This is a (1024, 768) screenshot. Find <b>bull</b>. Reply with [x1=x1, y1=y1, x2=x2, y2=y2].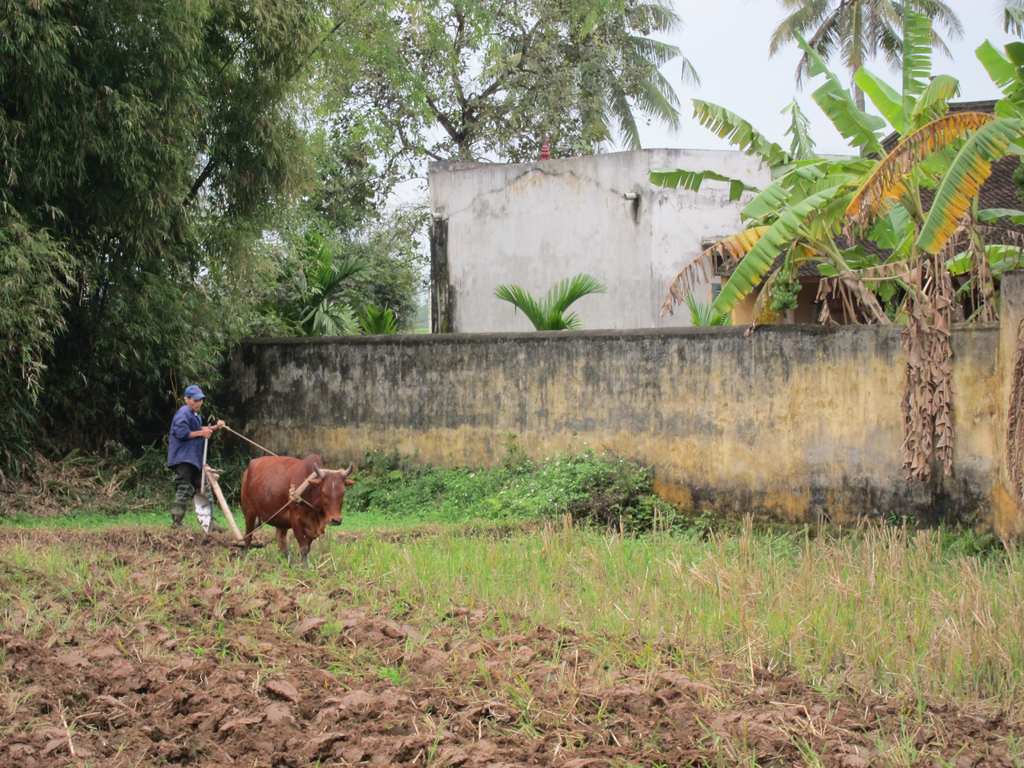
[x1=241, y1=450, x2=356, y2=569].
